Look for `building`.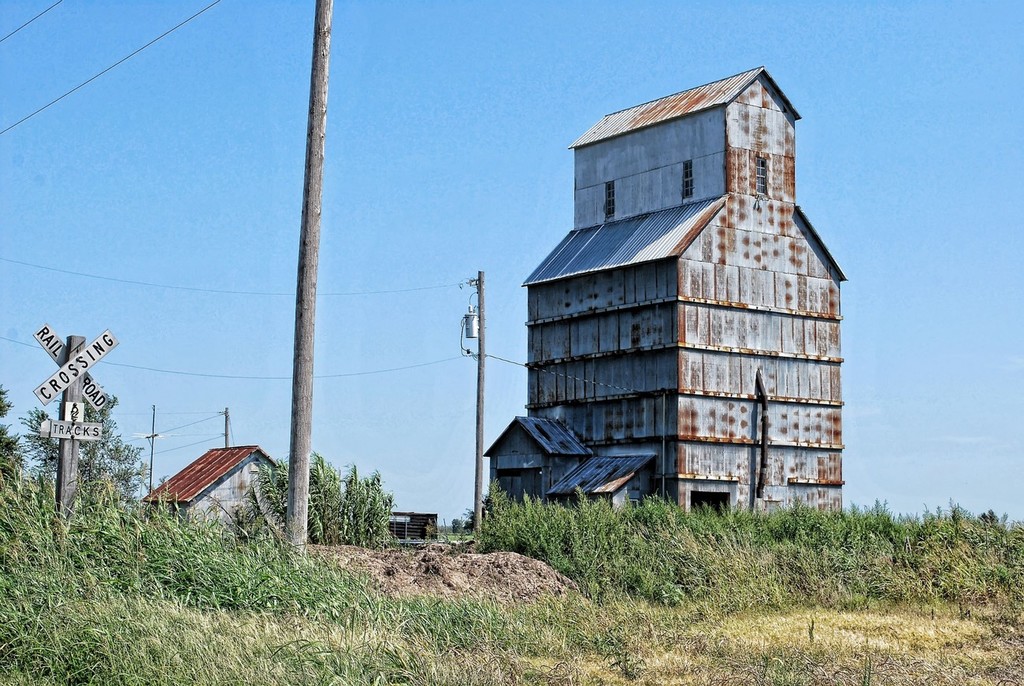
Found: bbox(483, 66, 850, 520).
